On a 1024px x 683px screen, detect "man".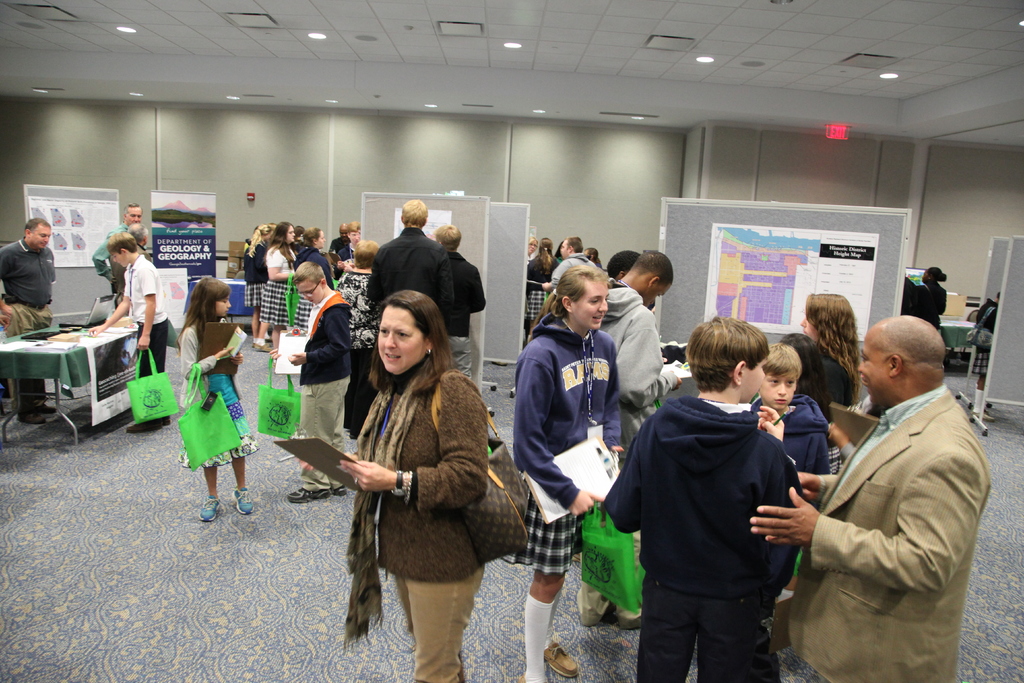
(x1=746, y1=314, x2=1000, y2=682).
